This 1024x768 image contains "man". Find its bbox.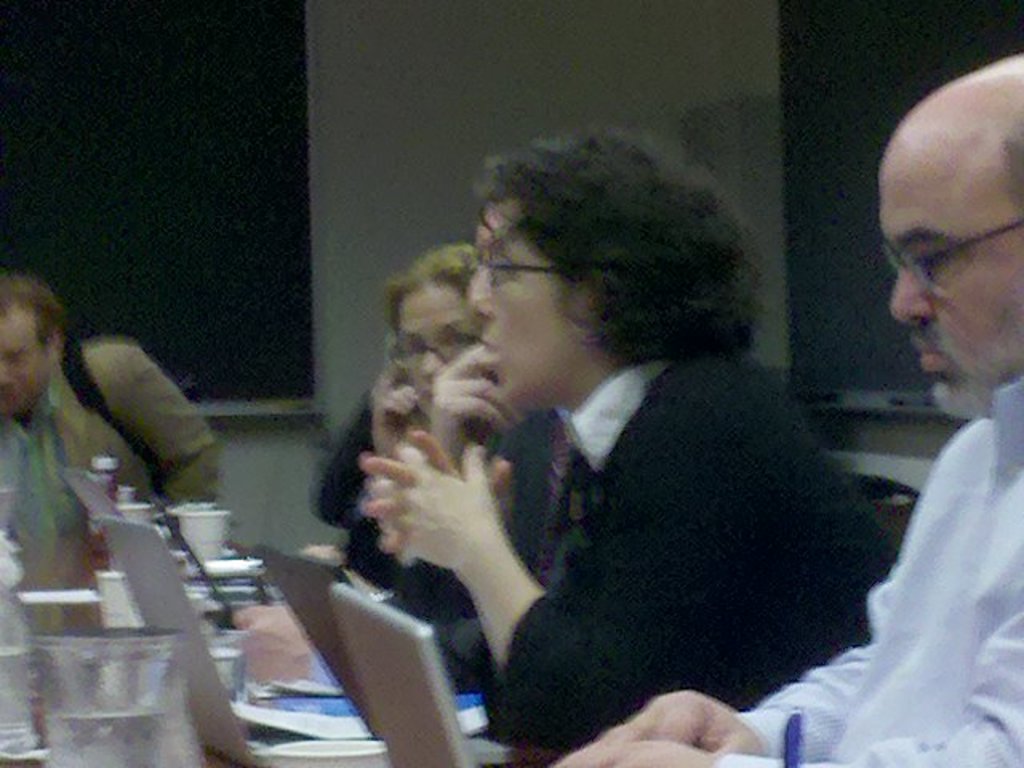
<box>350,138,910,758</box>.
